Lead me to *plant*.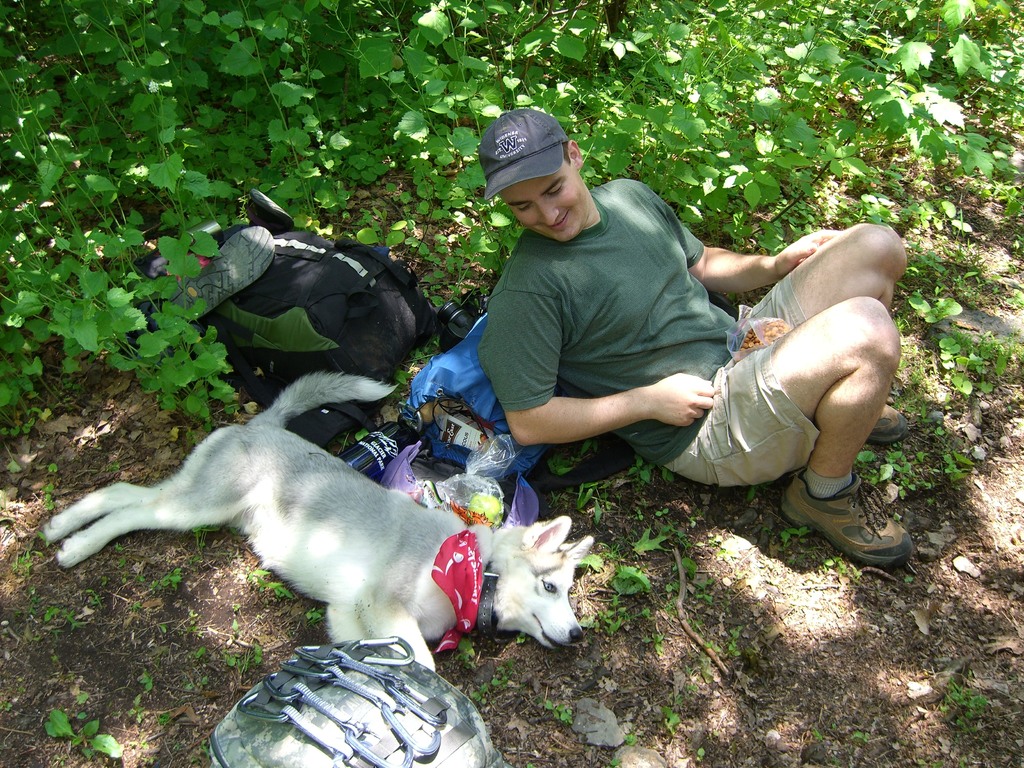
Lead to 232, 616, 244, 638.
